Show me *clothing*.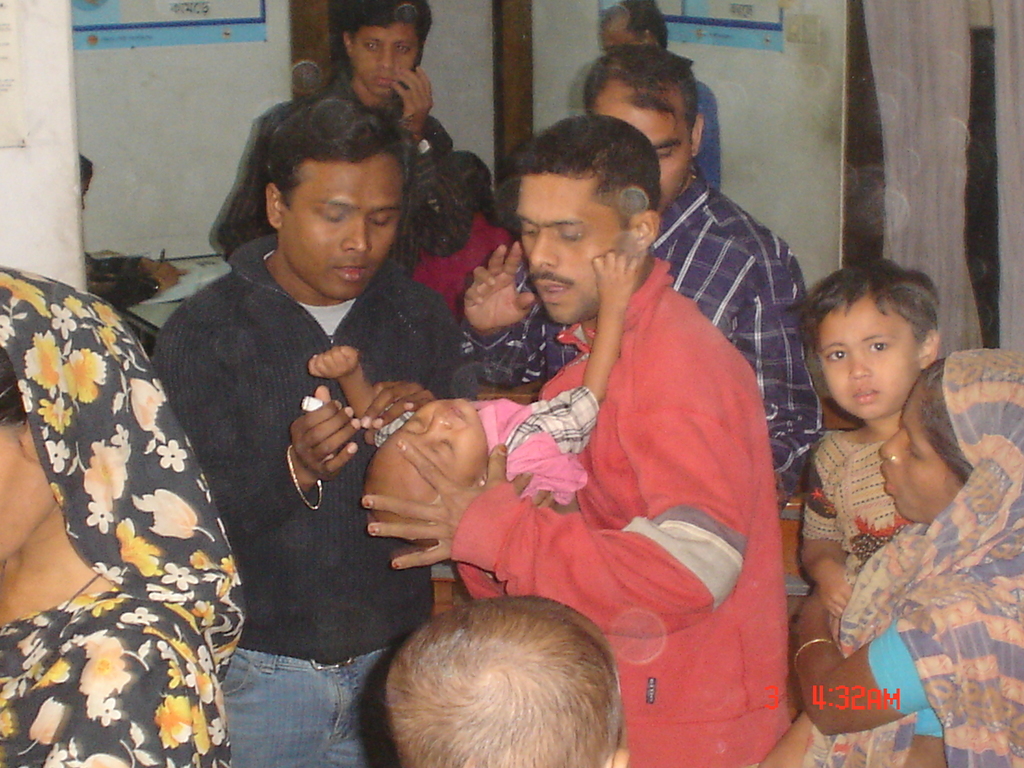
*clothing* is here: {"x1": 461, "y1": 172, "x2": 825, "y2": 492}.
